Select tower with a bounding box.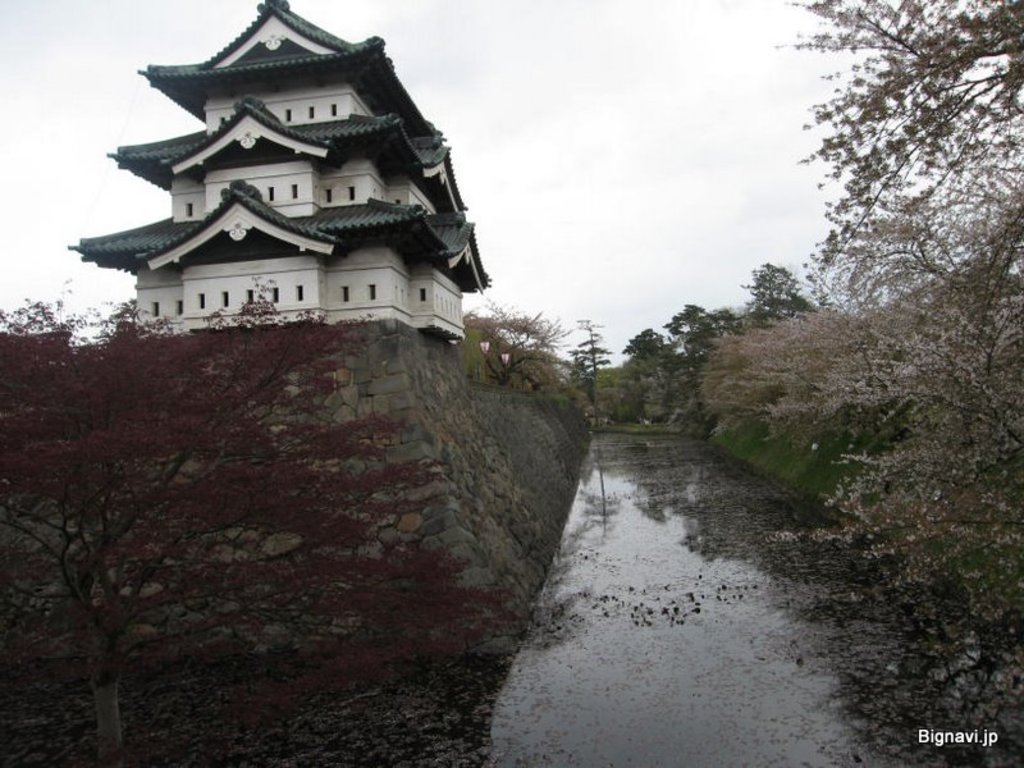
{"x1": 41, "y1": 0, "x2": 495, "y2": 376}.
